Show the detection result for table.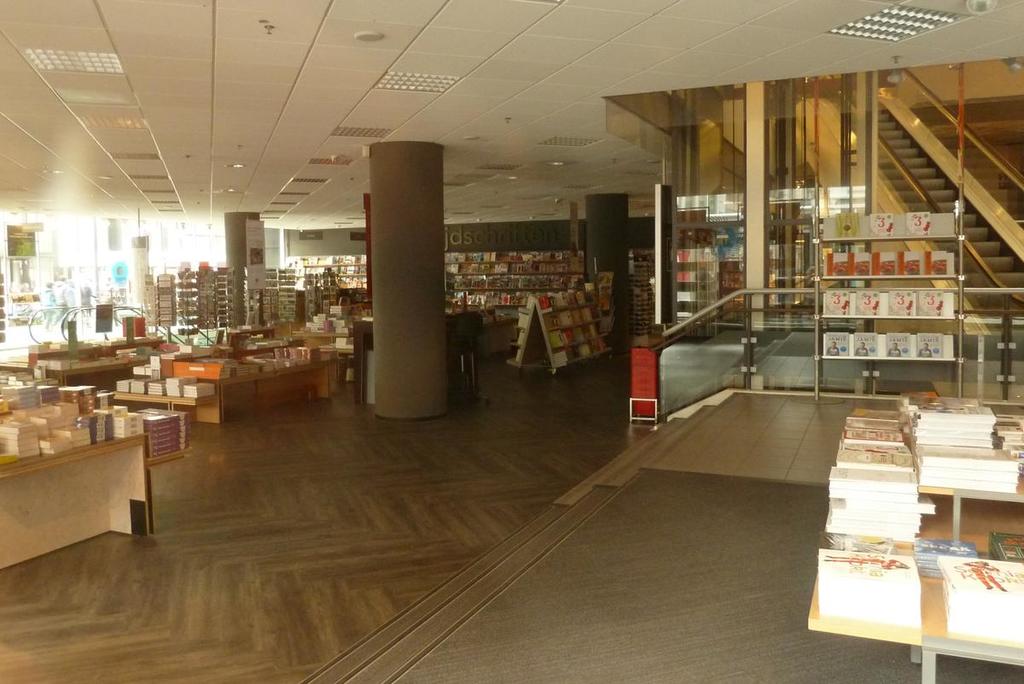
bbox(109, 330, 350, 423).
